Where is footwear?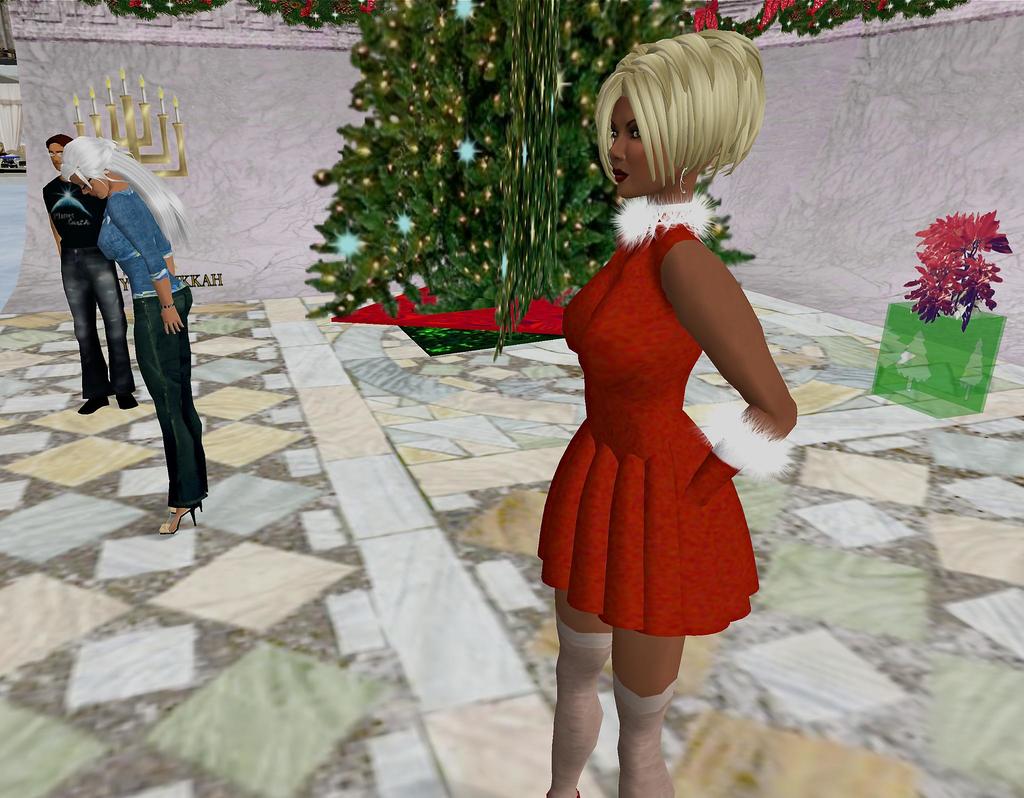
161:503:205:533.
